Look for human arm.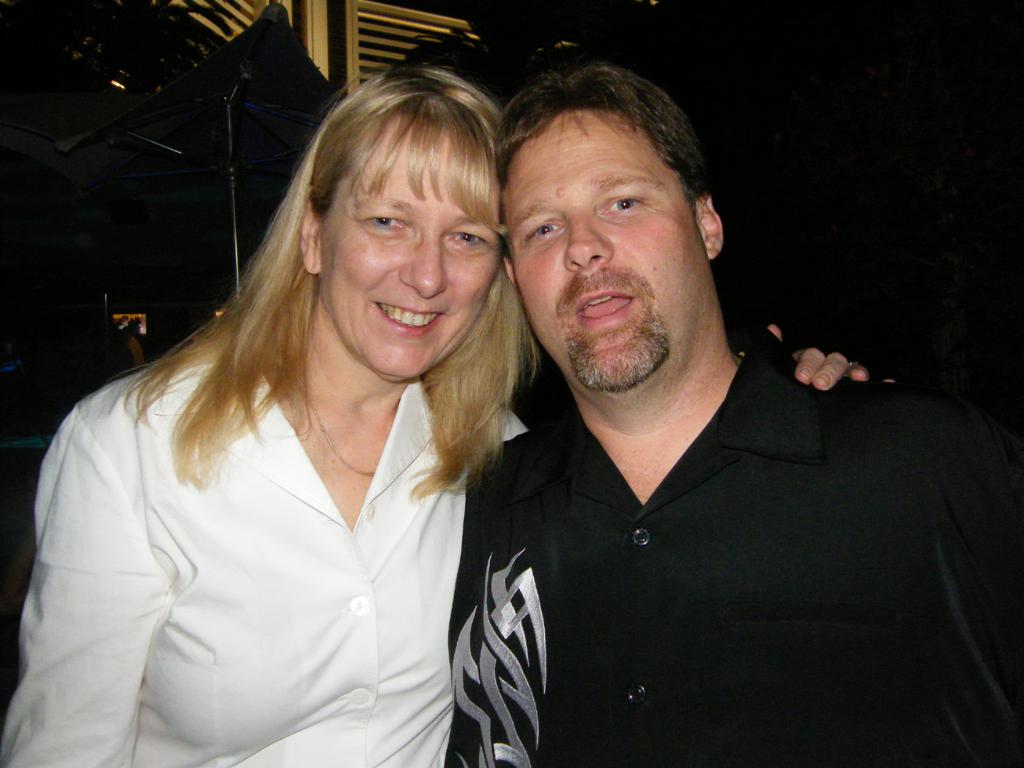
Found: 0:408:162:767.
